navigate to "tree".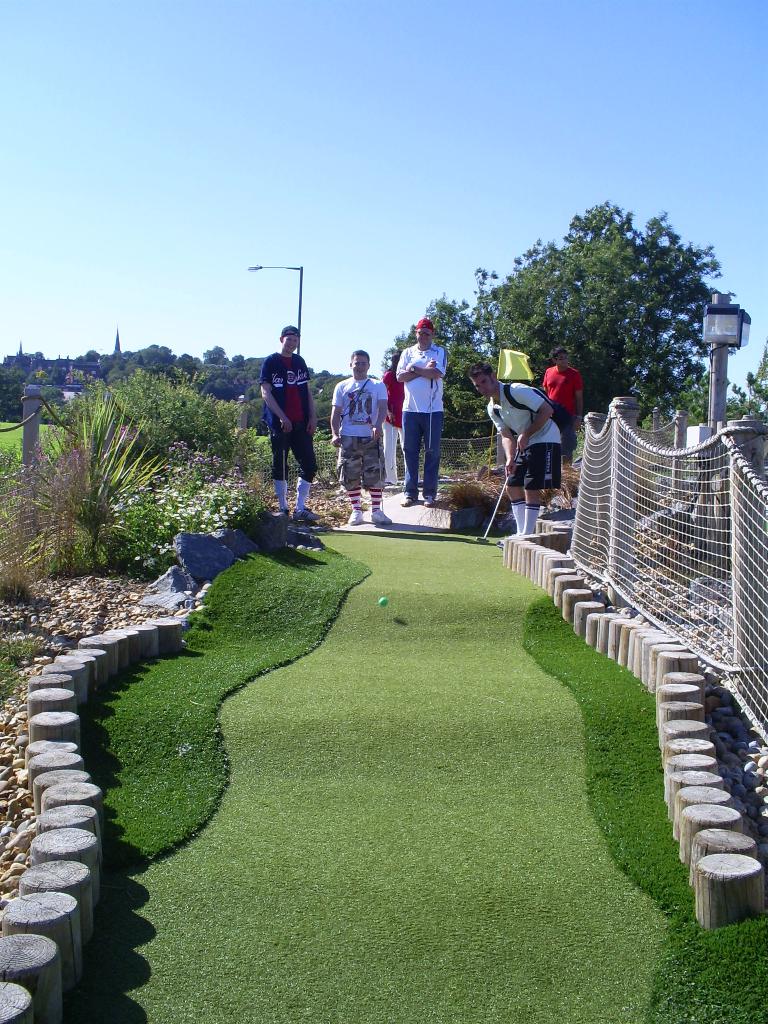
Navigation target: 202,351,251,395.
